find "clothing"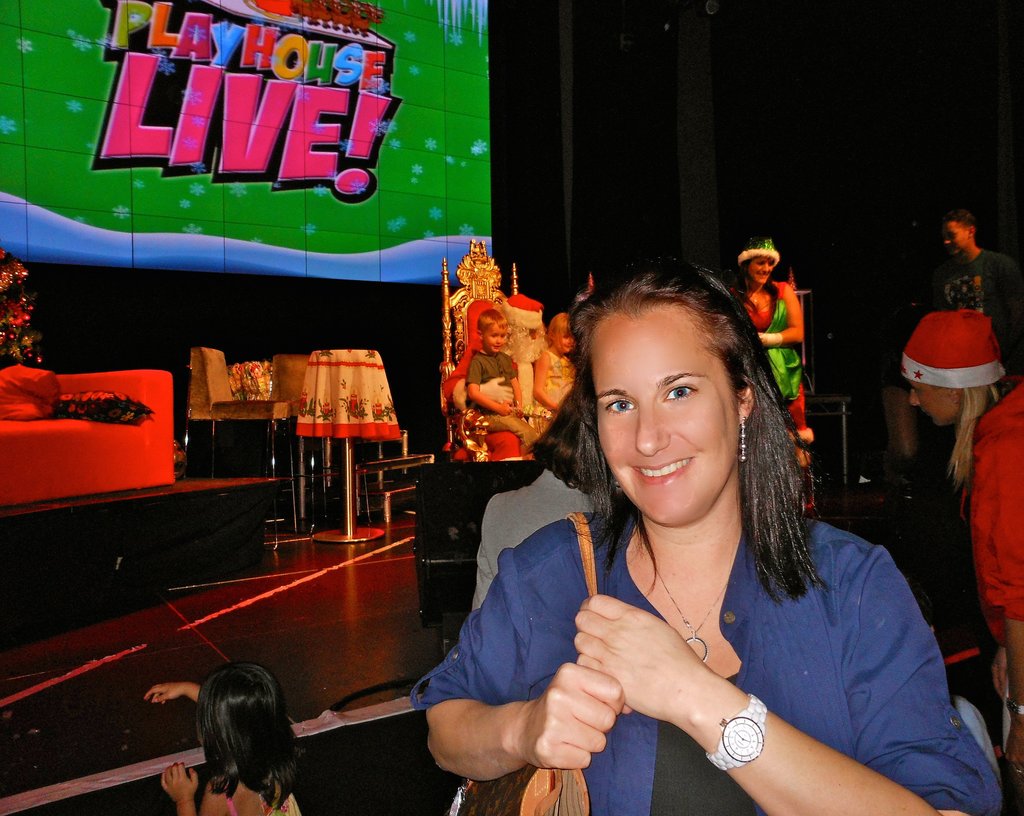
{"x1": 938, "y1": 232, "x2": 1023, "y2": 348}
